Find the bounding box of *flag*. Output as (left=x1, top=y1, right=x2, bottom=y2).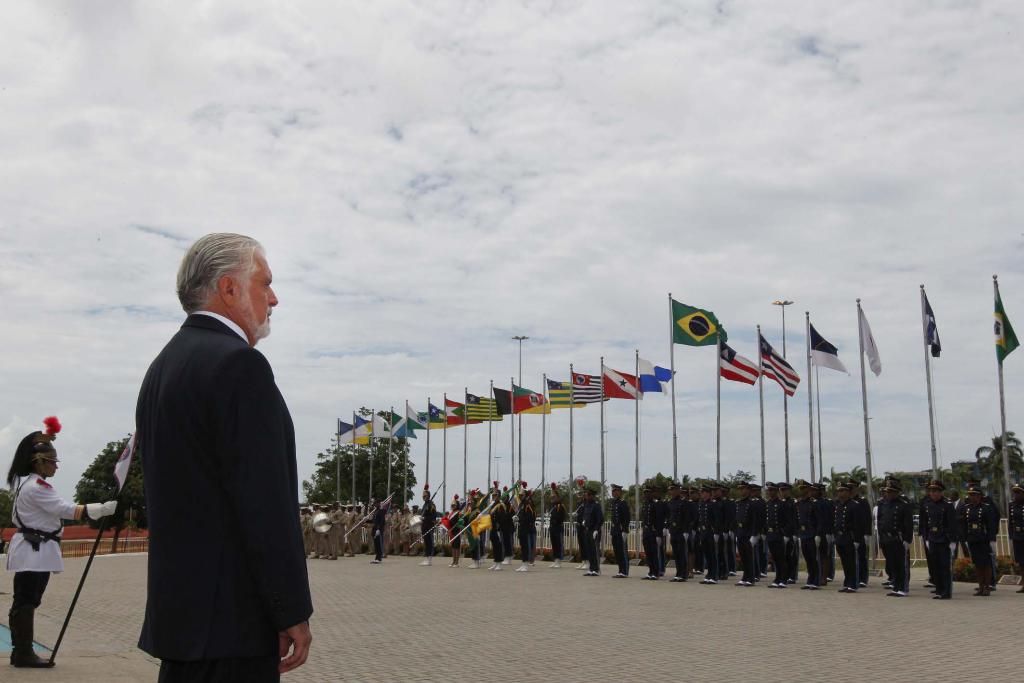
(left=600, top=364, right=643, bottom=400).
